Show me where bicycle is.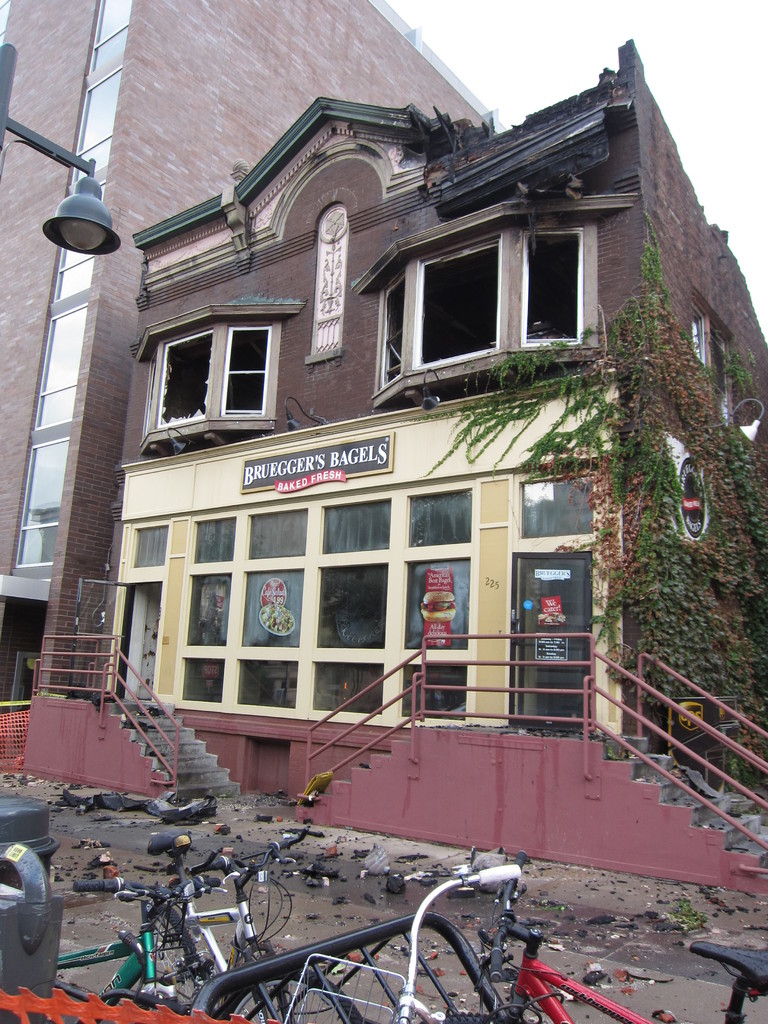
bicycle is at (left=46, top=882, right=205, bottom=1000).
